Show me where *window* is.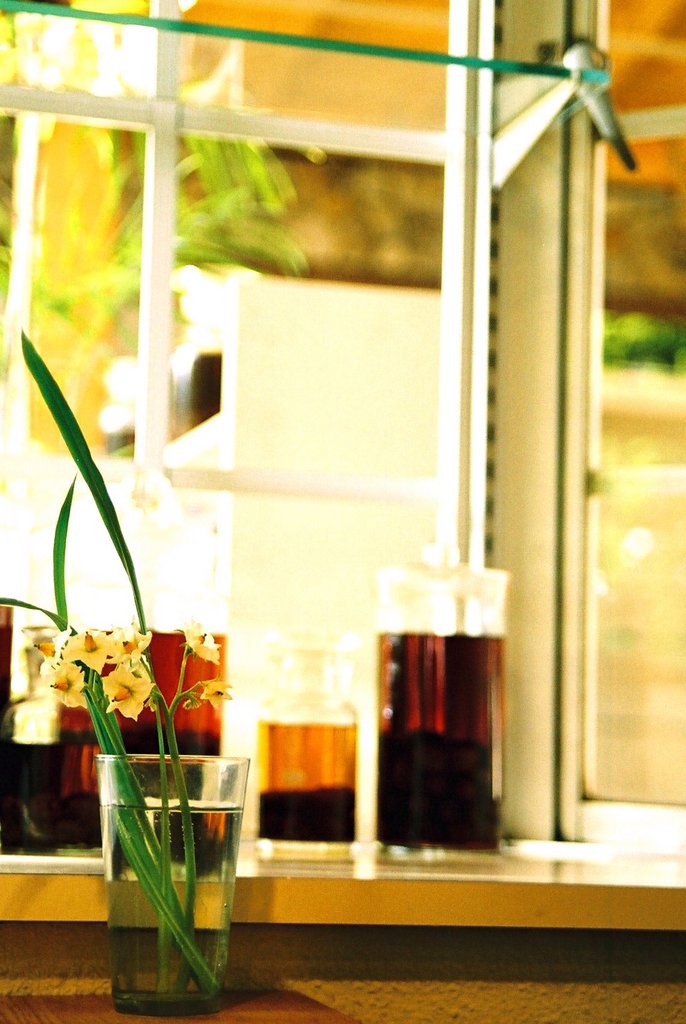
*window* is at 557,0,685,851.
